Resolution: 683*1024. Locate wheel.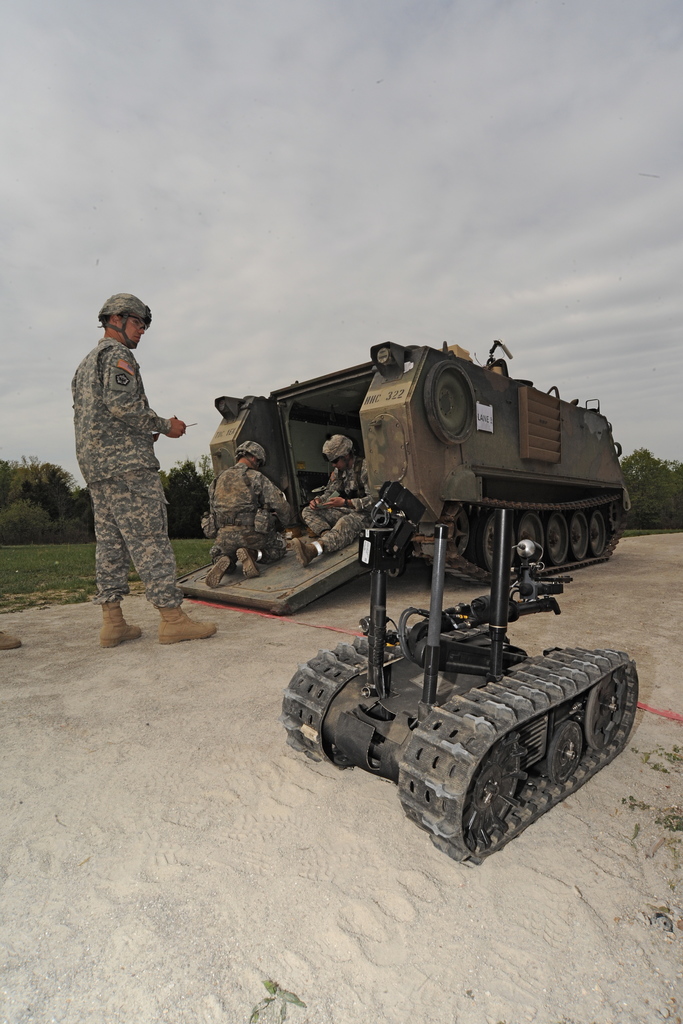
Rect(478, 511, 513, 574).
